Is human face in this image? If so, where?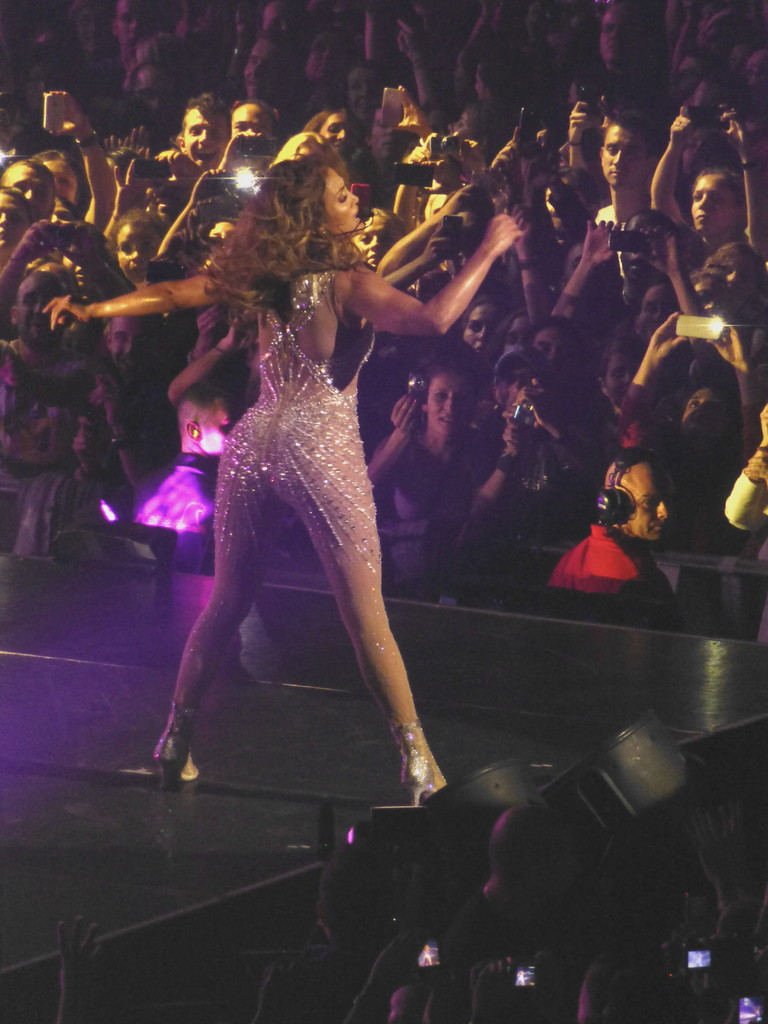
Yes, at [460,297,512,364].
